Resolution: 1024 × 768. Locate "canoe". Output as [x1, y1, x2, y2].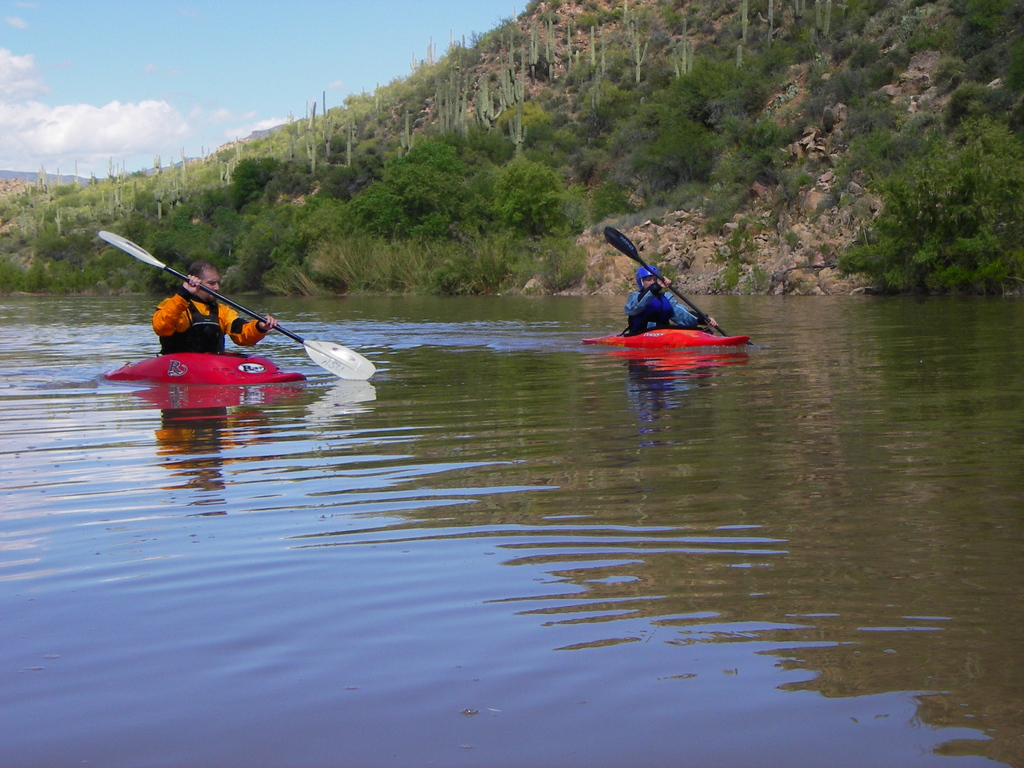
[579, 326, 751, 353].
